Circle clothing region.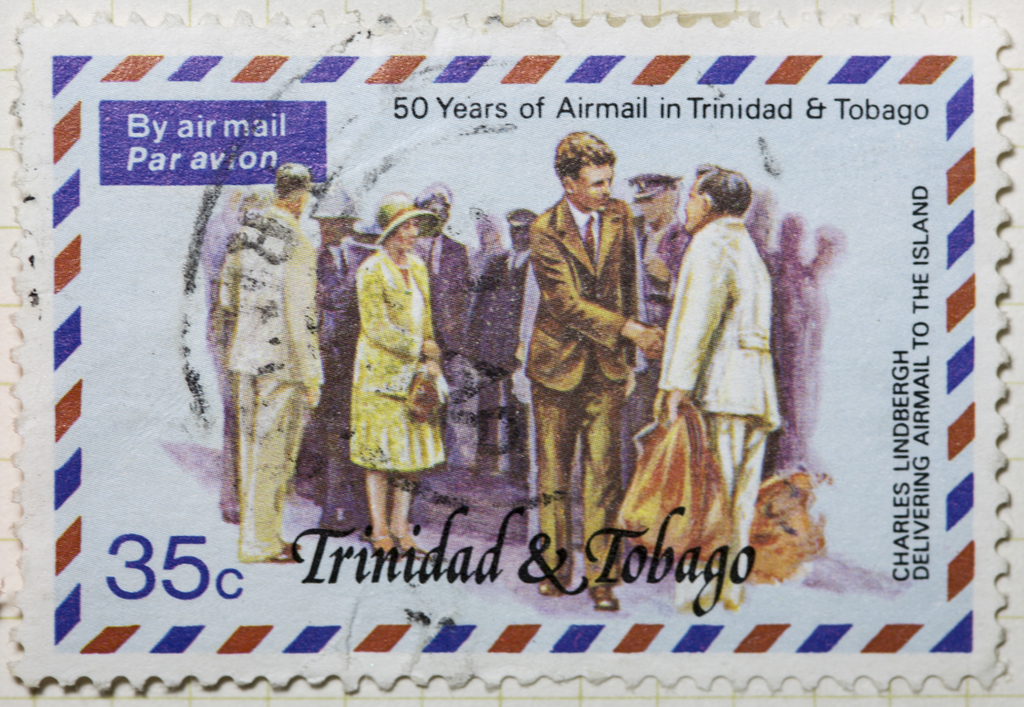
Region: {"x1": 358, "y1": 235, "x2": 435, "y2": 482}.
